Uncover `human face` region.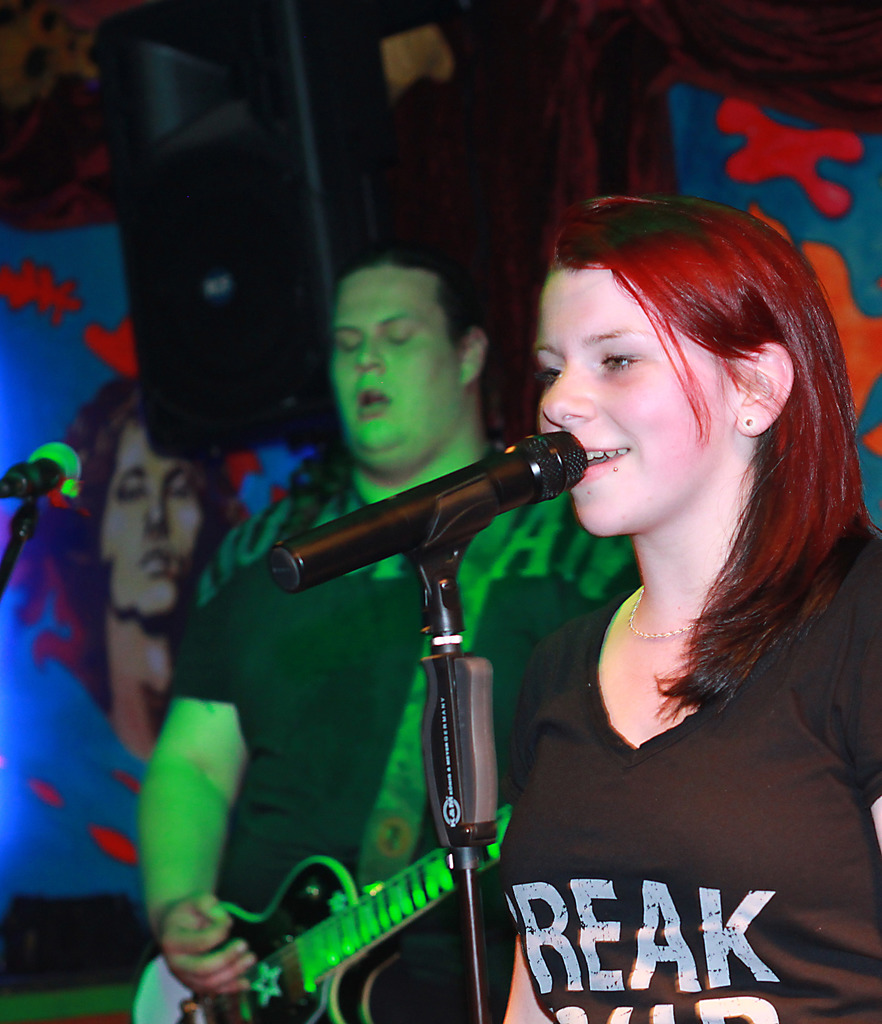
Uncovered: bbox(108, 420, 206, 628).
